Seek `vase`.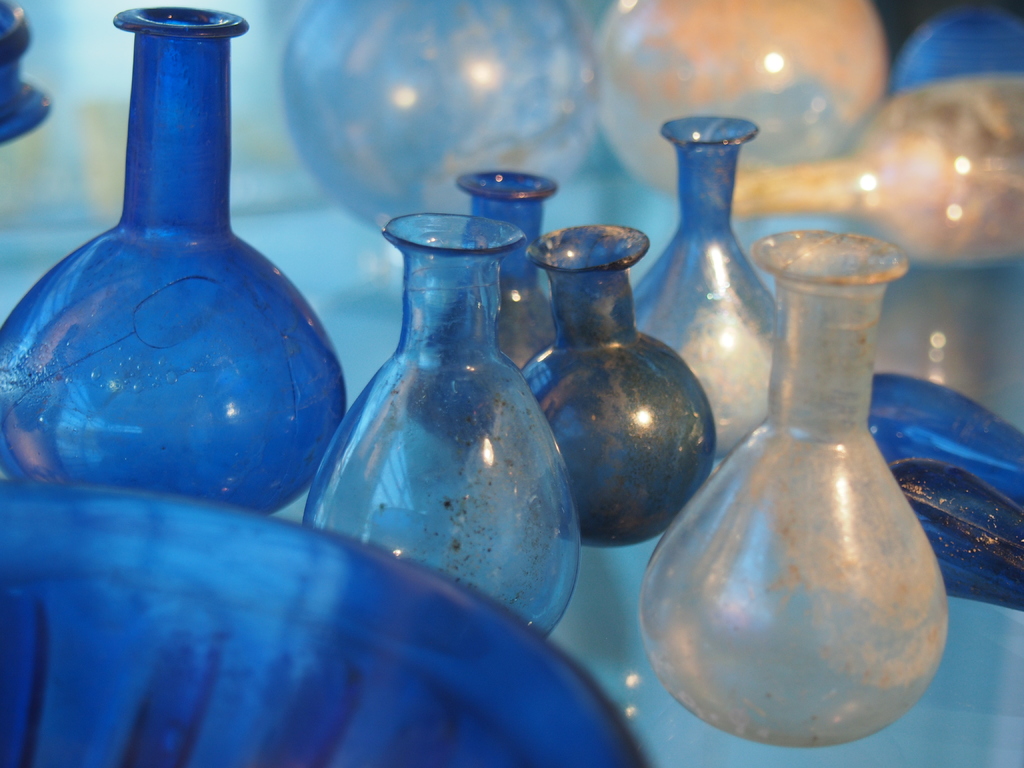
rect(632, 114, 776, 460).
